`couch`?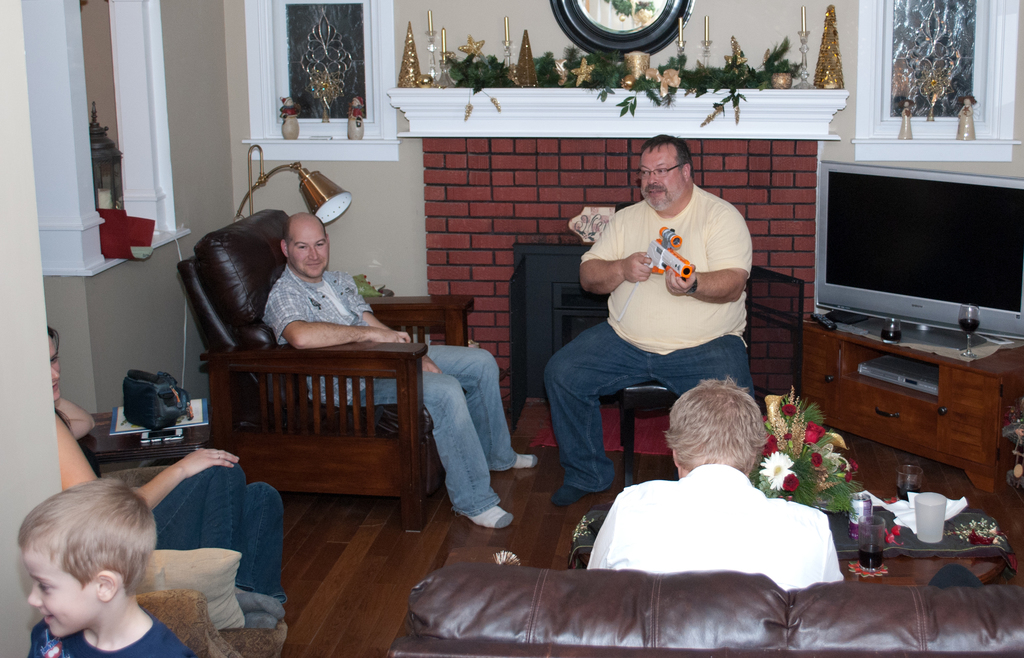
pyautogui.locateOnScreen(387, 566, 1023, 657)
